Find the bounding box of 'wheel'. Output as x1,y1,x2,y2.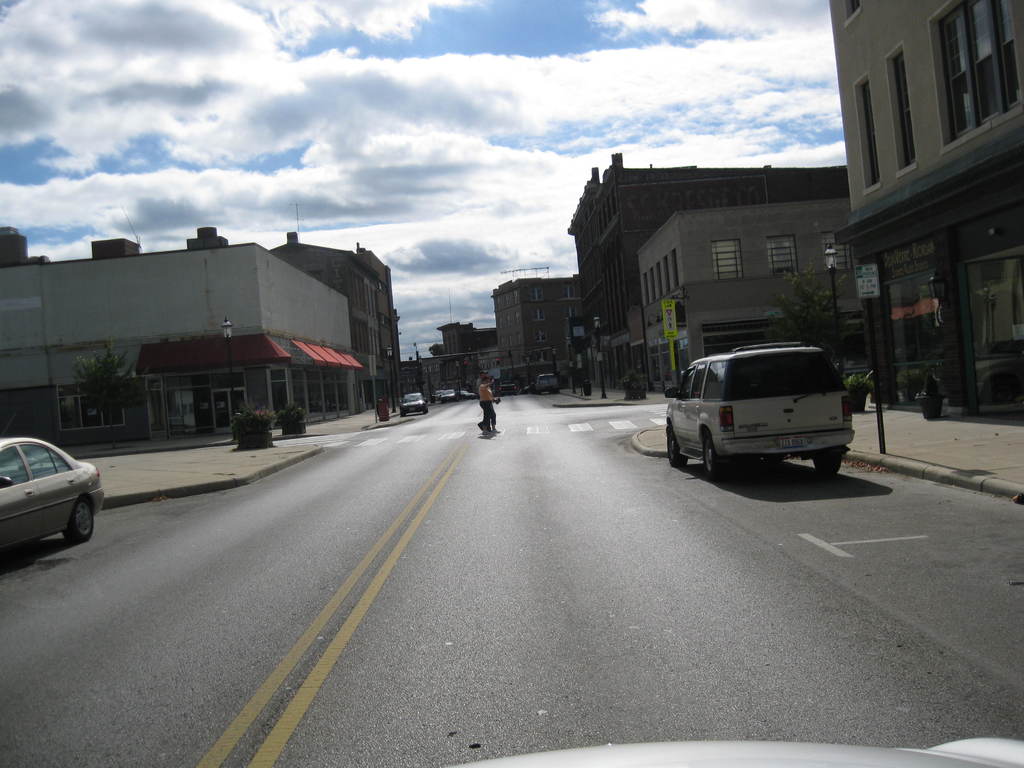
705,436,724,476.
